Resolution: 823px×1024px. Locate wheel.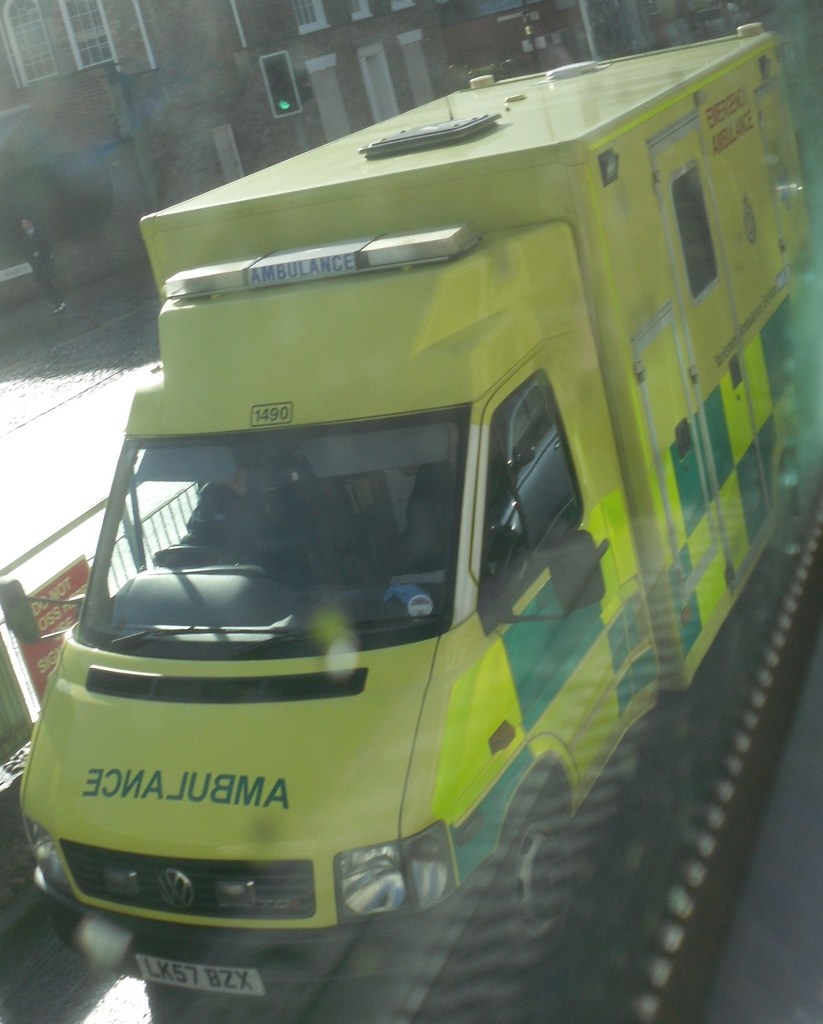
(x1=148, y1=541, x2=222, y2=566).
